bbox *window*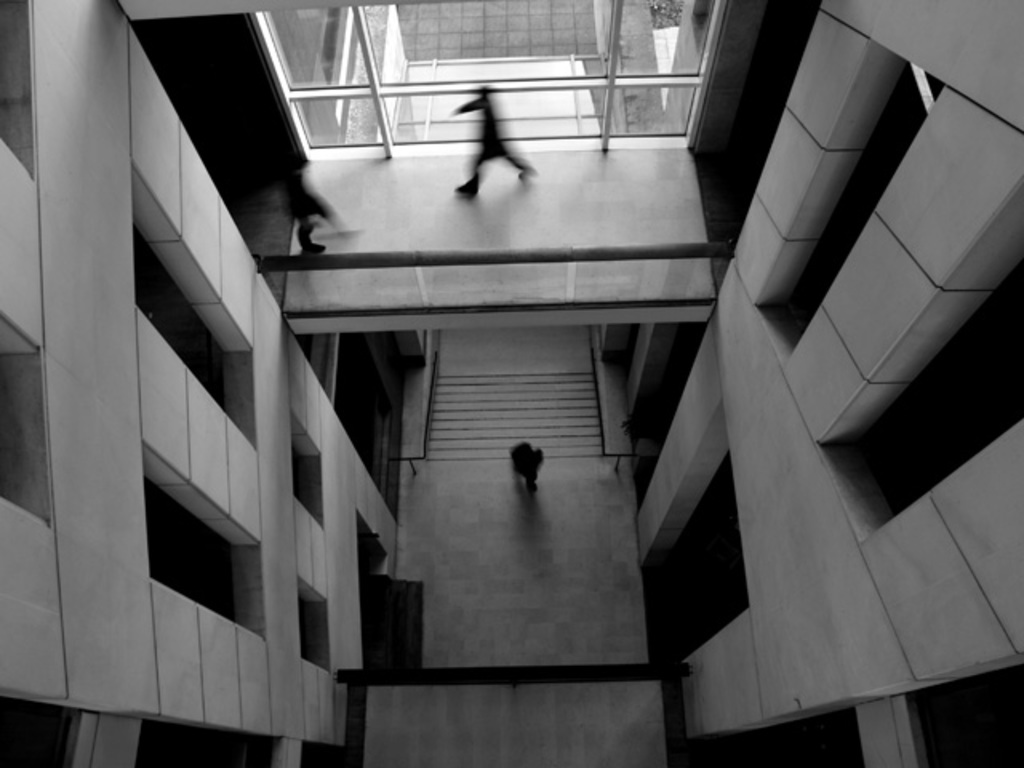
{"left": 758, "top": 59, "right": 950, "bottom": 355}
